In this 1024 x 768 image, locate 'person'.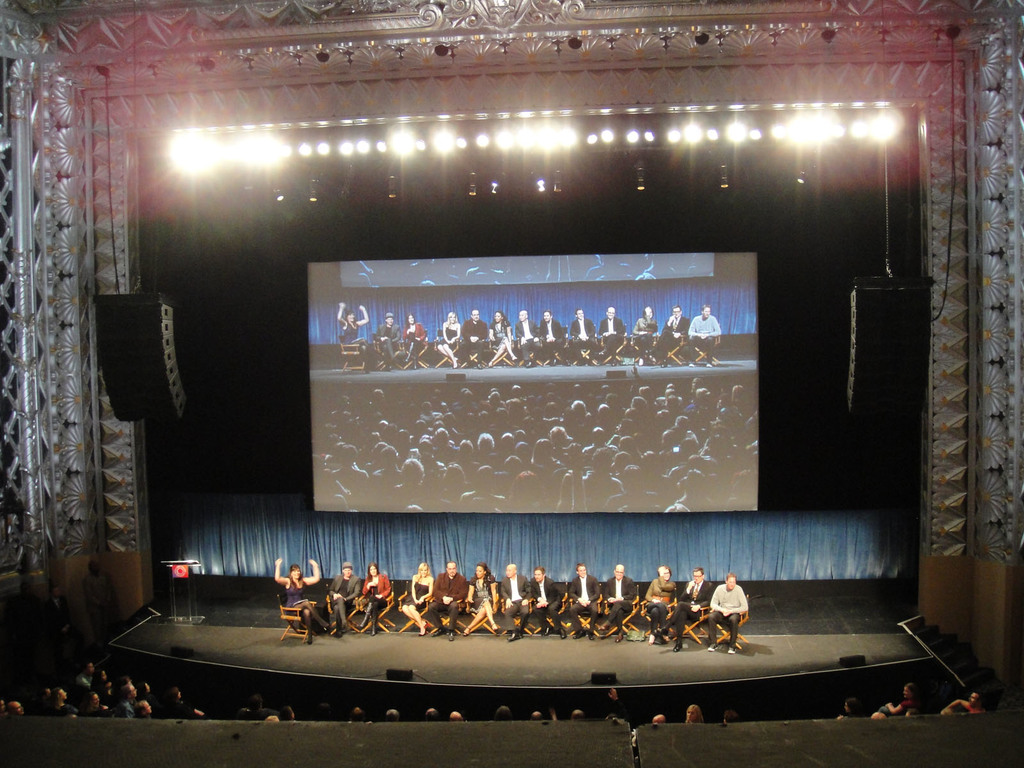
Bounding box: <box>705,570,748,654</box>.
